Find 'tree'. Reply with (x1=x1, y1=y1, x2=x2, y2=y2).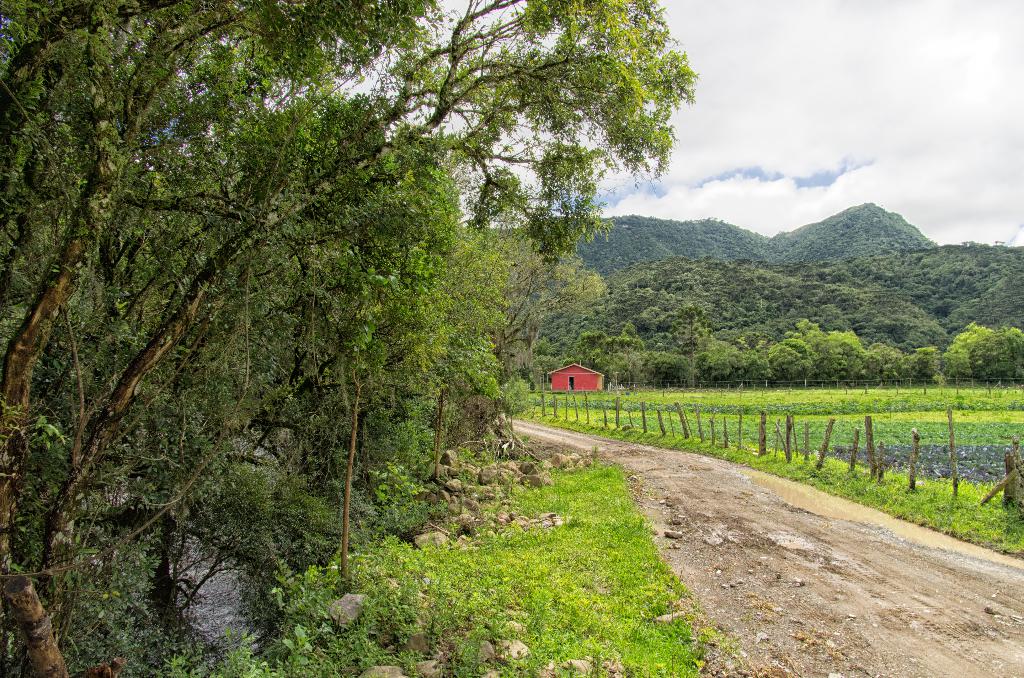
(x1=972, y1=323, x2=1023, y2=387).
